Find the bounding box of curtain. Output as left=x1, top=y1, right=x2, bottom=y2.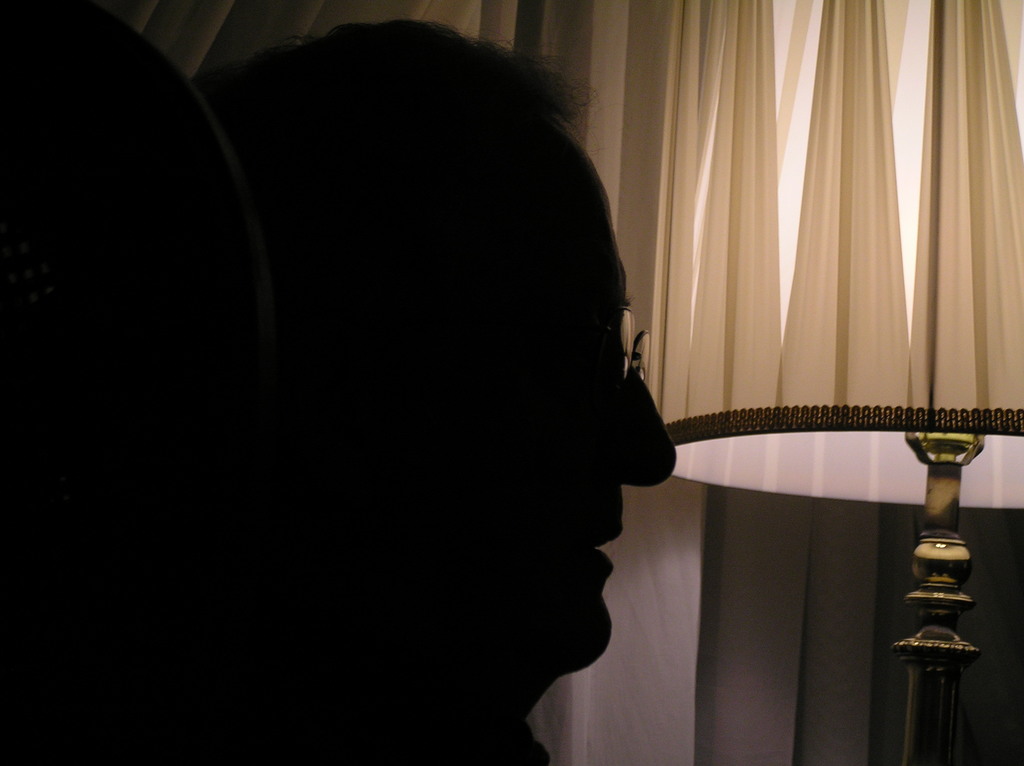
left=375, top=0, right=1023, bottom=470.
